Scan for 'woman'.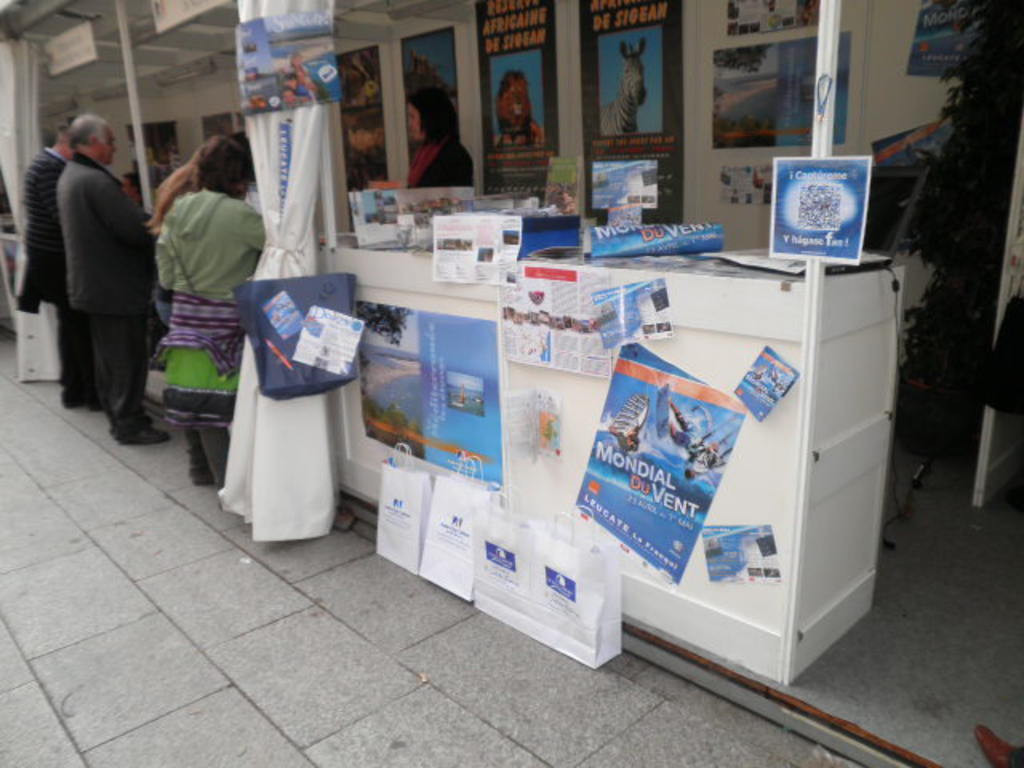
Scan result: detection(403, 88, 475, 189).
